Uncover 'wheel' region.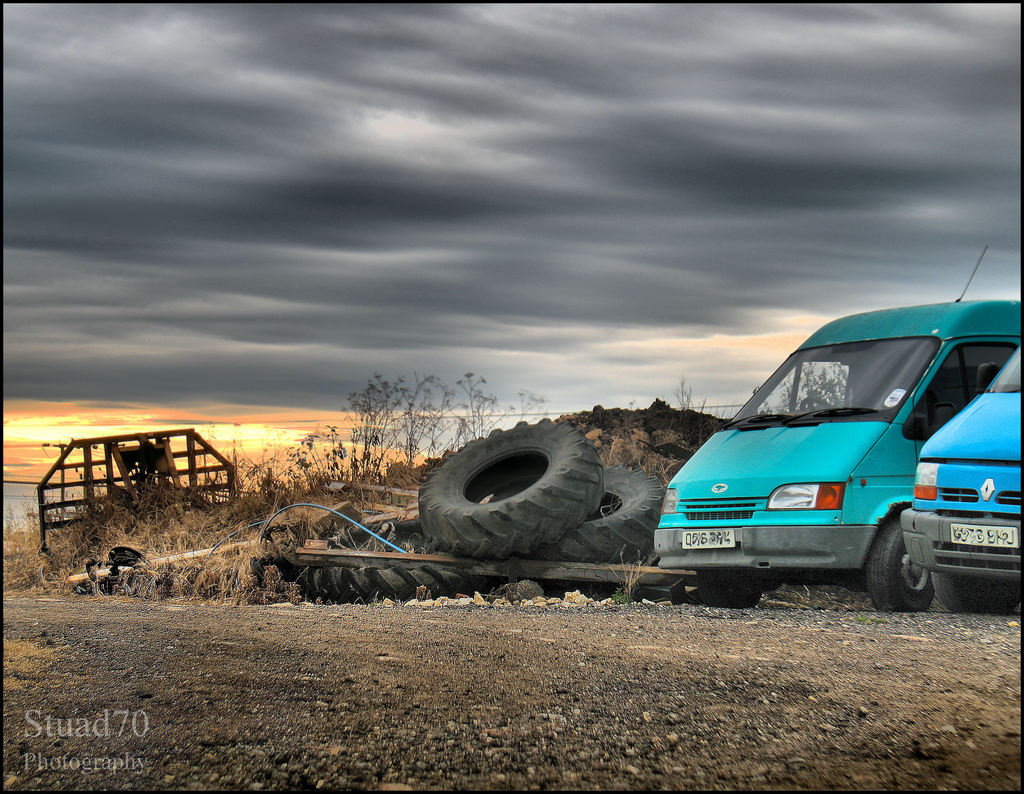
Uncovered: {"left": 877, "top": 521, "right": 966, "bottom": 608}.
